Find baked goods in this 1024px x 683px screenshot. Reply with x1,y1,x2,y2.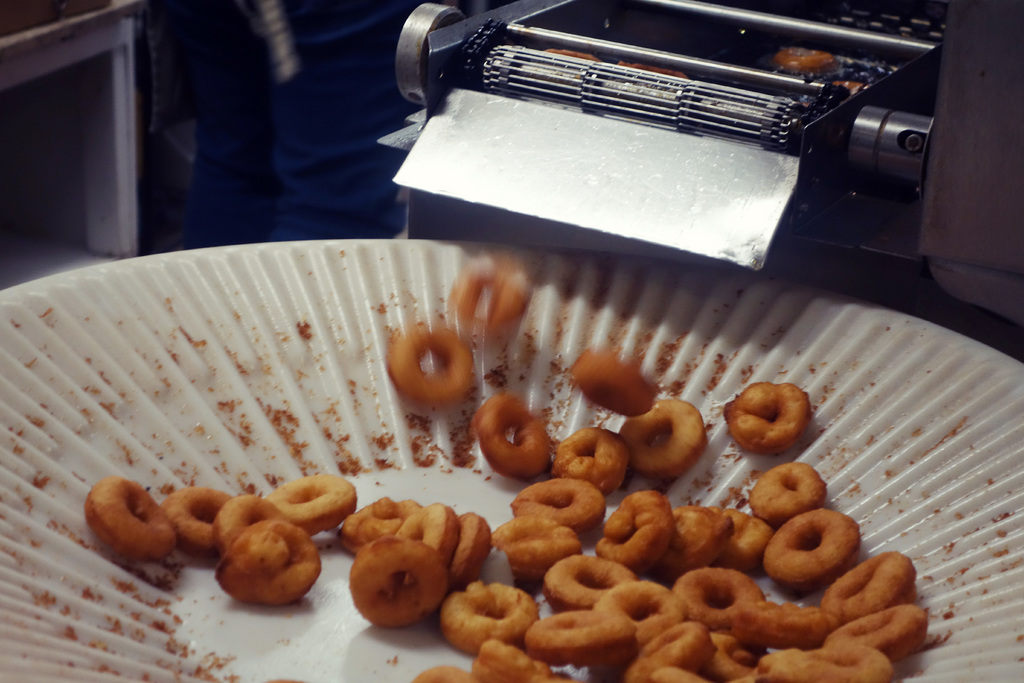
215,493,290,559.
